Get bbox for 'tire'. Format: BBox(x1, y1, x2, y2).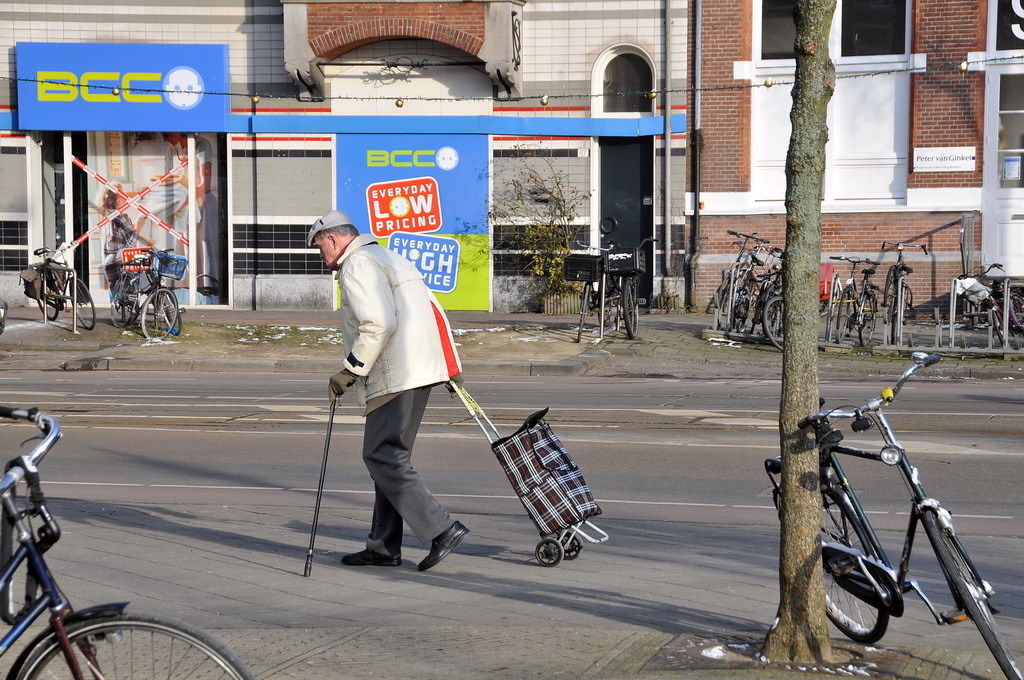
BBox(834, 280, 862, 340).
